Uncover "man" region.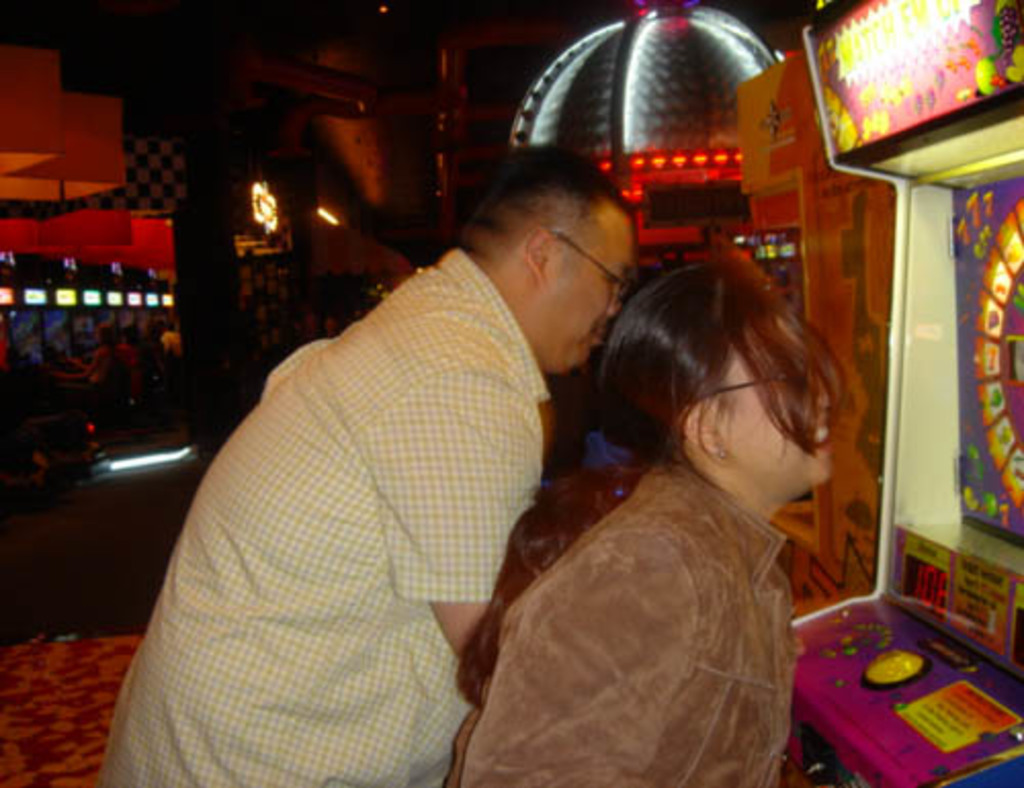
Uncovered: <region>106, 125, 666, 774</region>.
